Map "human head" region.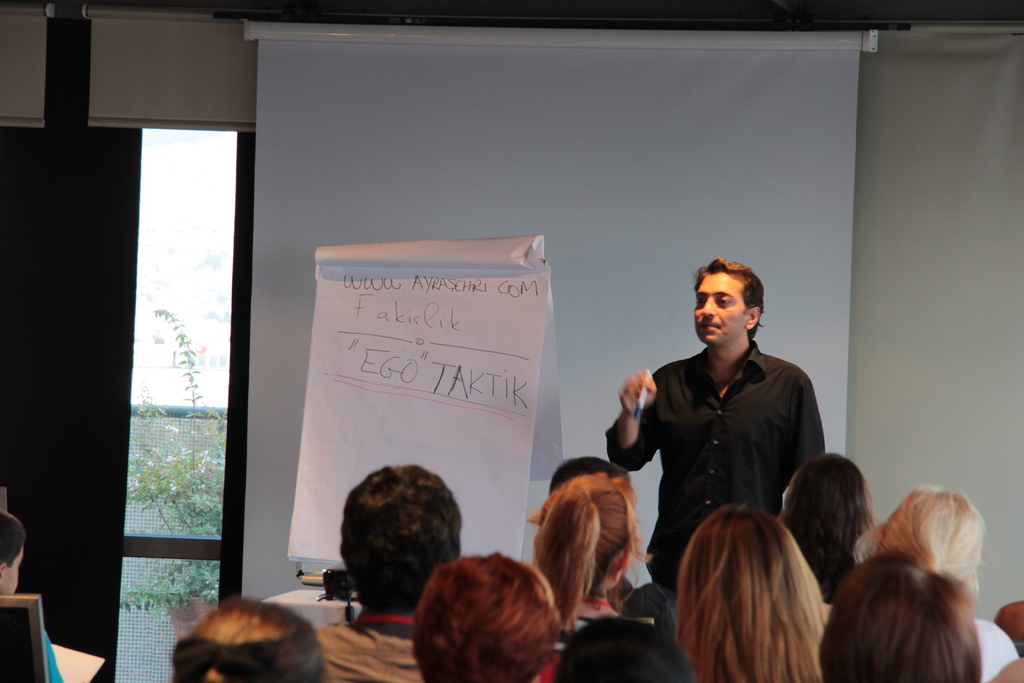
Mapped to Rect(552, 457, 630, 493).
